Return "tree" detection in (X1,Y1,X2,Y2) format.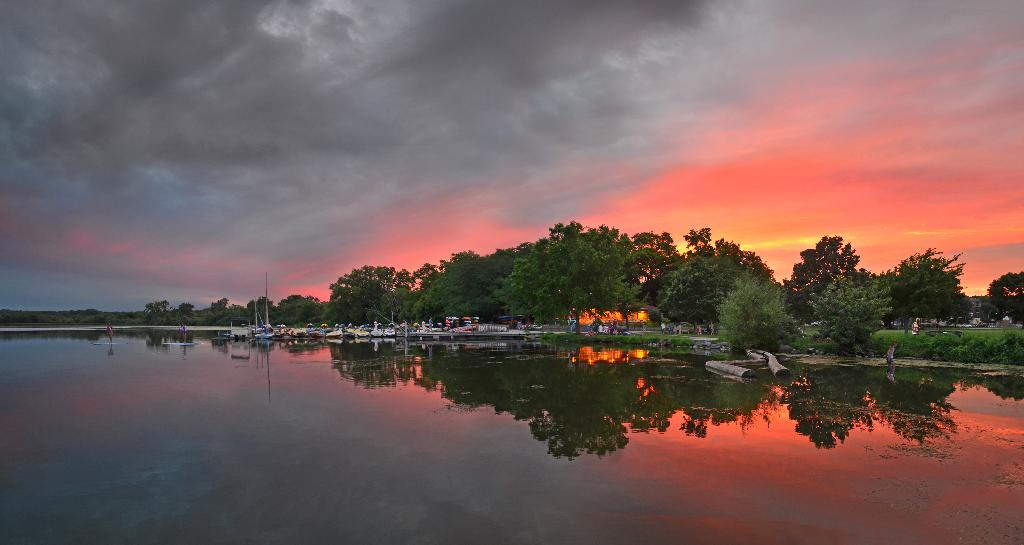
(453,240,533,314).
